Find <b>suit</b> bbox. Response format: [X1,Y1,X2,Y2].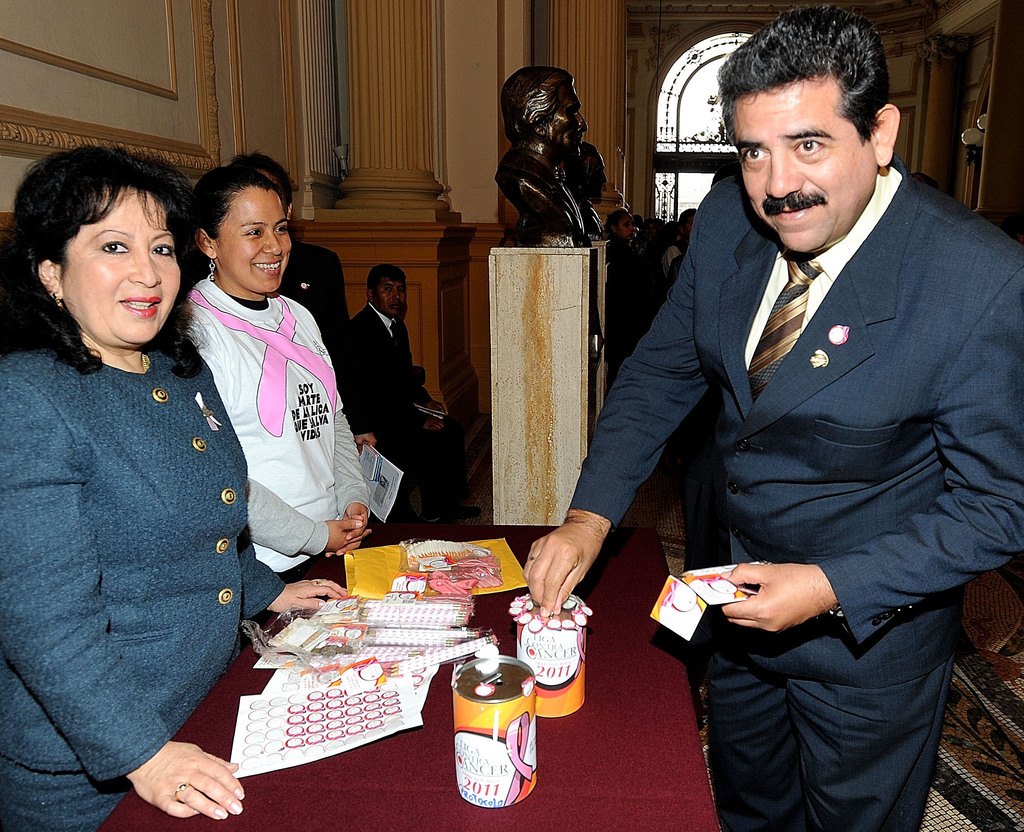
[558,66,998,798].
